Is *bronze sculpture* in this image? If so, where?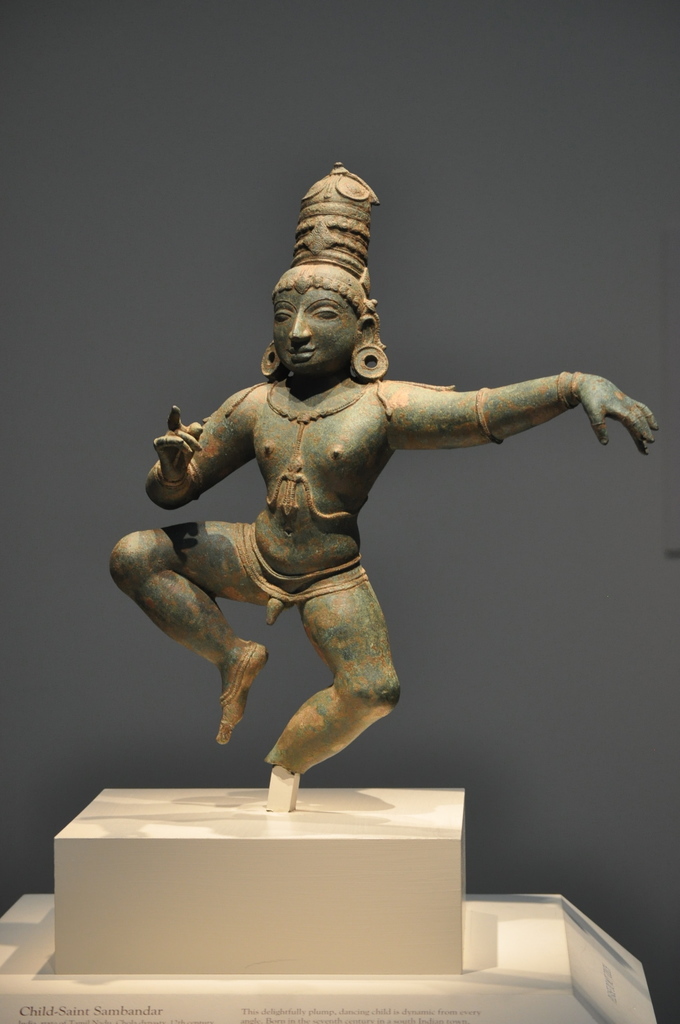
Yes, at <box>119,175,633,876</box>.
